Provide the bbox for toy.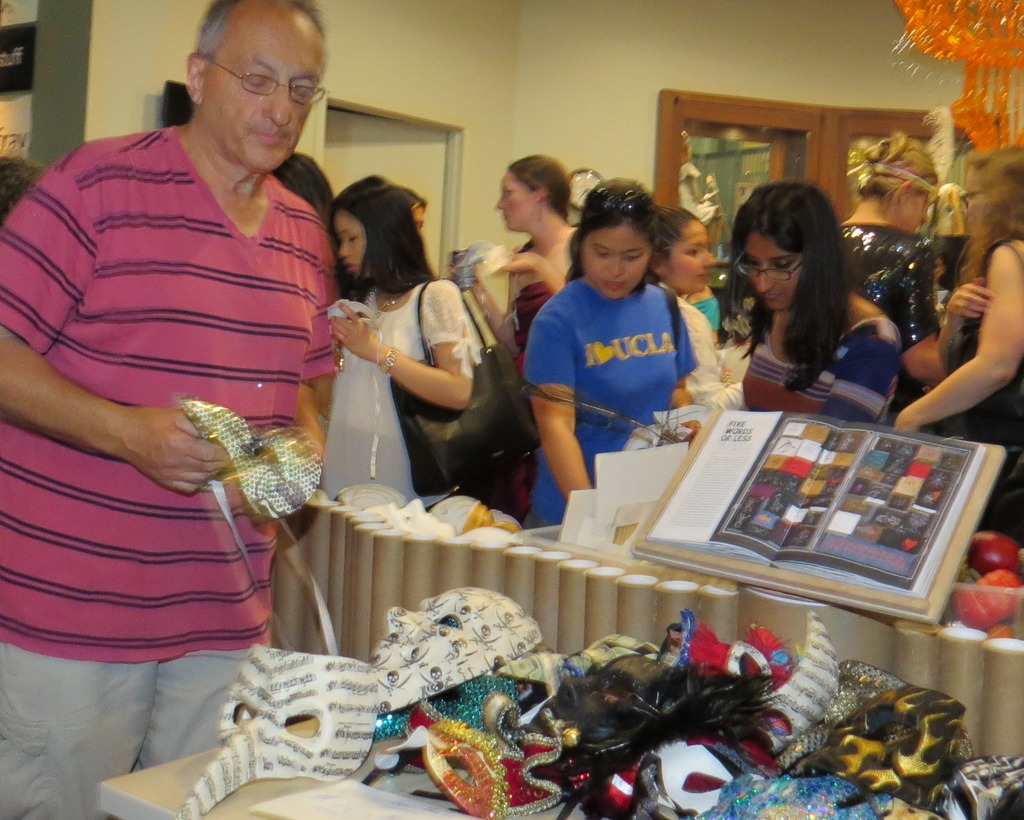
<box>447,238,512,293</box>.
